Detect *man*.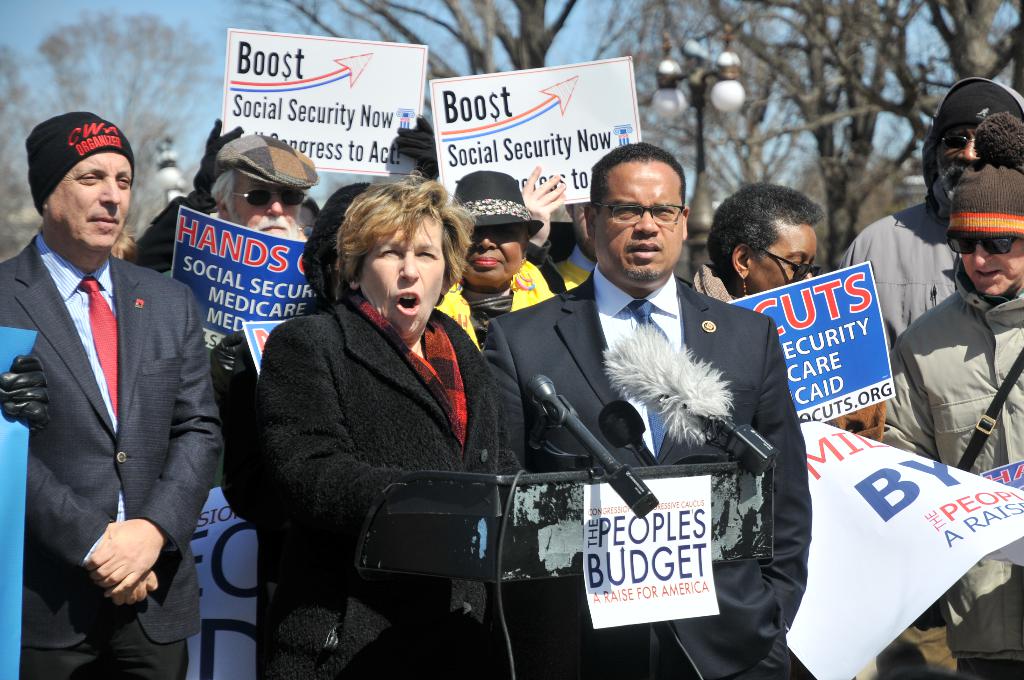
Detected at box(859, 115, 1023, 678).
